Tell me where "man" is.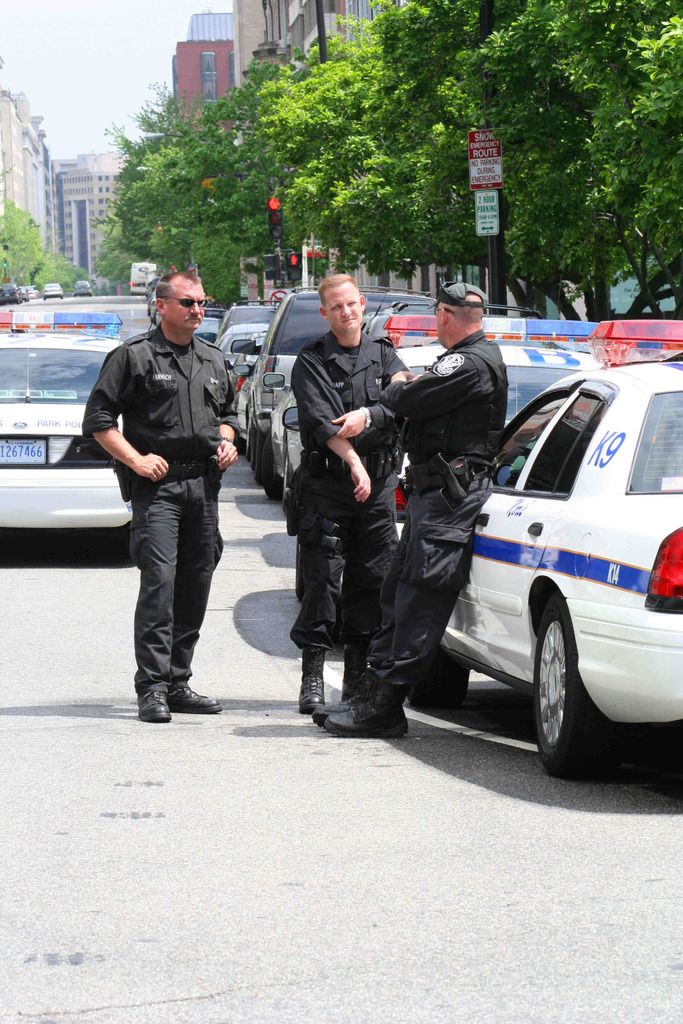
"man" is at [311, 282, 509, 737].
